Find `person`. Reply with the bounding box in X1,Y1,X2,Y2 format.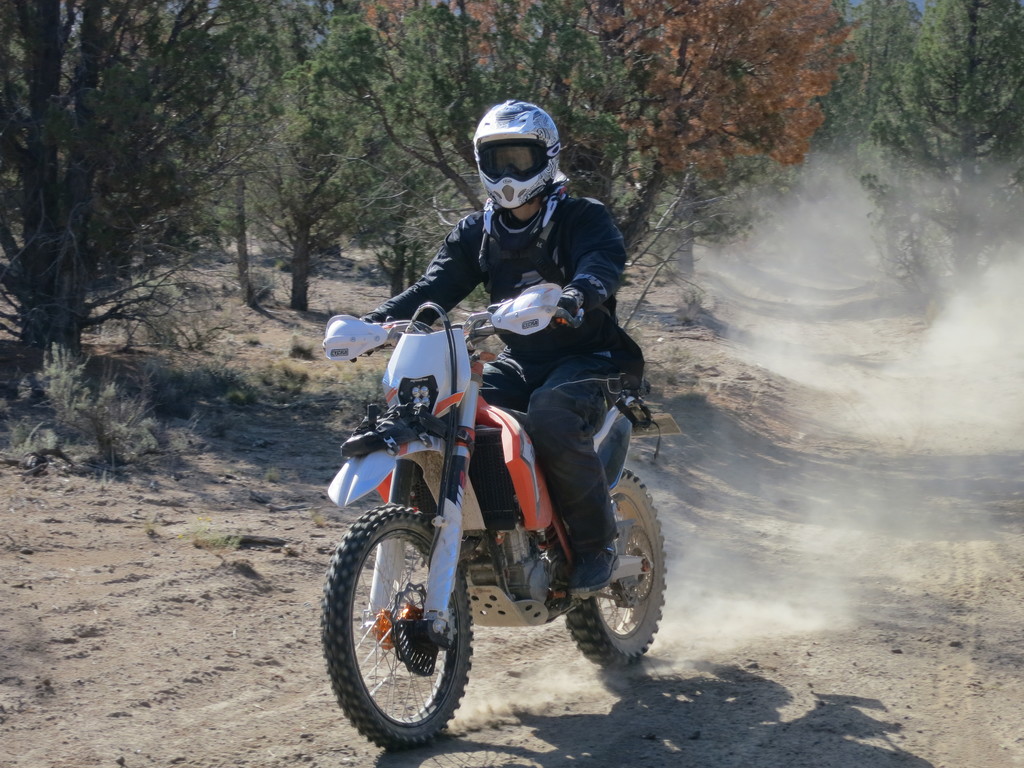
366,103,642,652.
